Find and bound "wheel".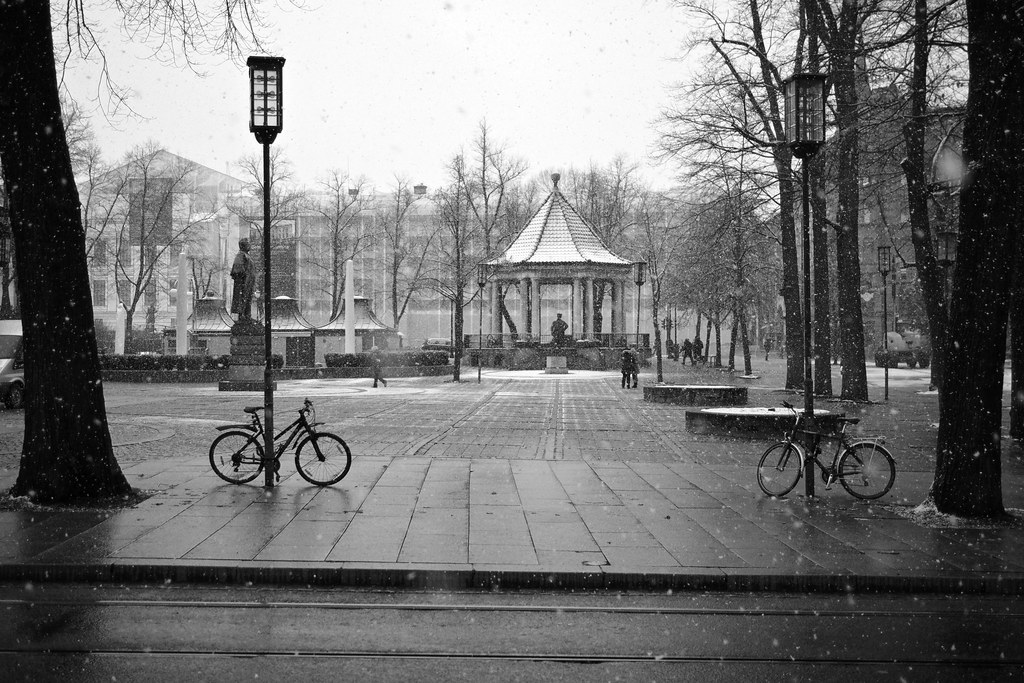
Bound: region(3, 383, 27, 411).
